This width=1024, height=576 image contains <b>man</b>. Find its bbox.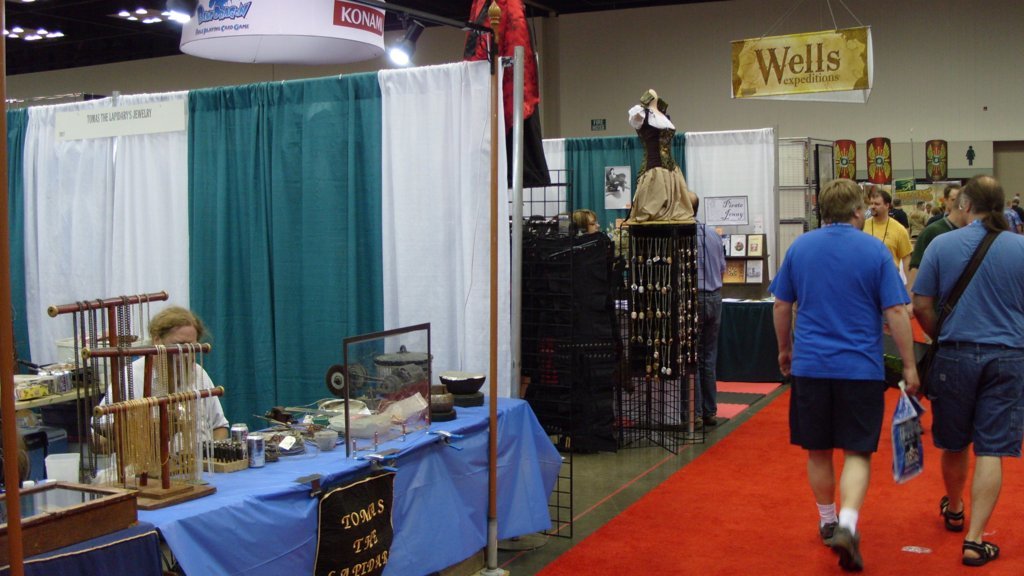
BBox(86, 307, 230, 465).
